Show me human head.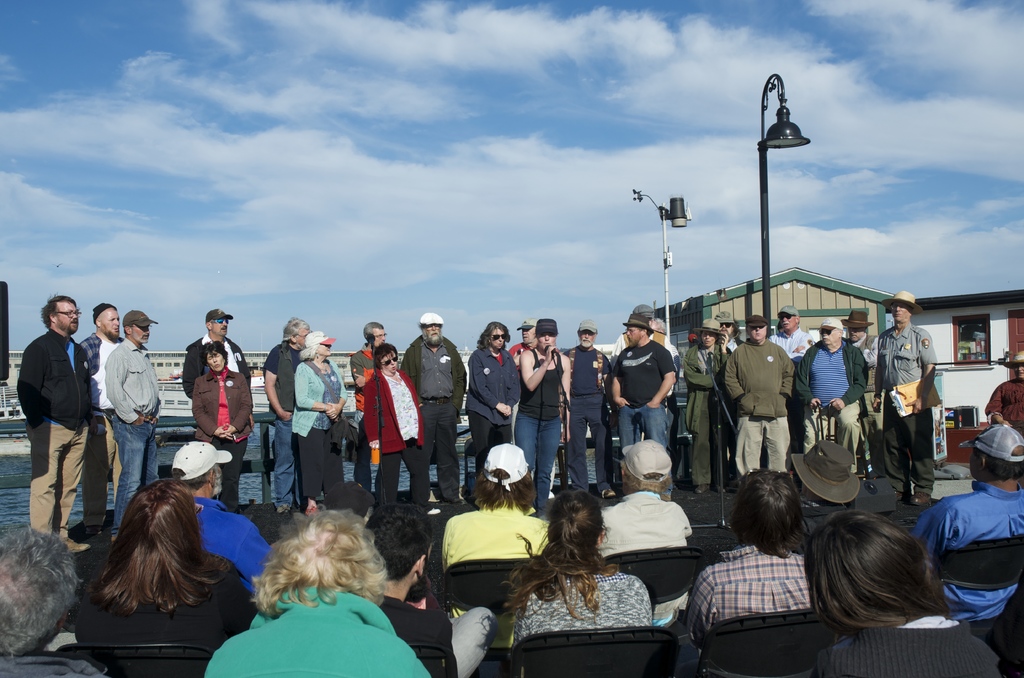
human head is here: bbox=(881, 289, 925, 324).
